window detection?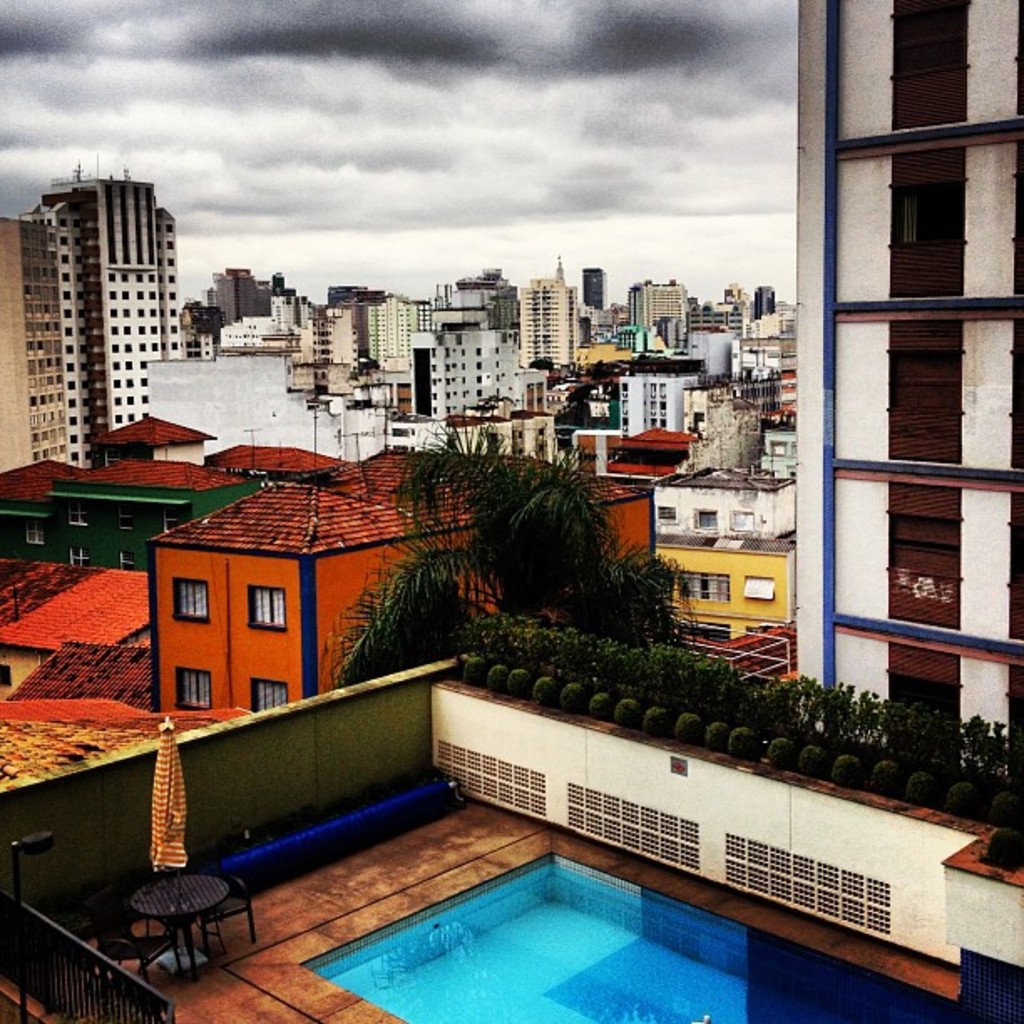
x1=28, y1=515, x2=47, y2=544
